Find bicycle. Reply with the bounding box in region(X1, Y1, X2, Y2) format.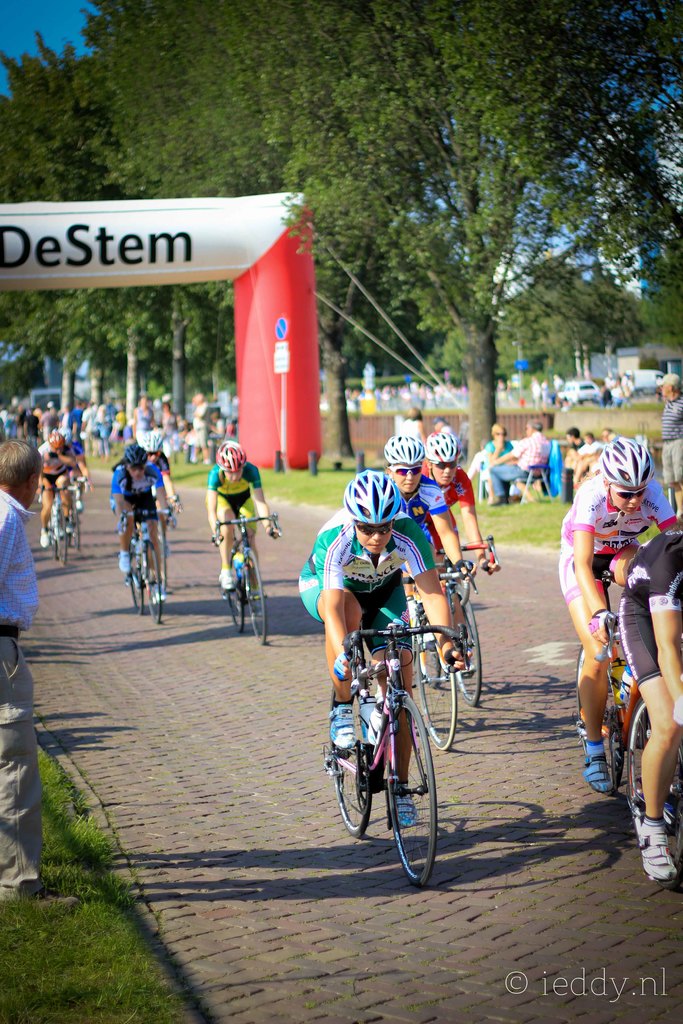
region(211, 511, 287, 646).
